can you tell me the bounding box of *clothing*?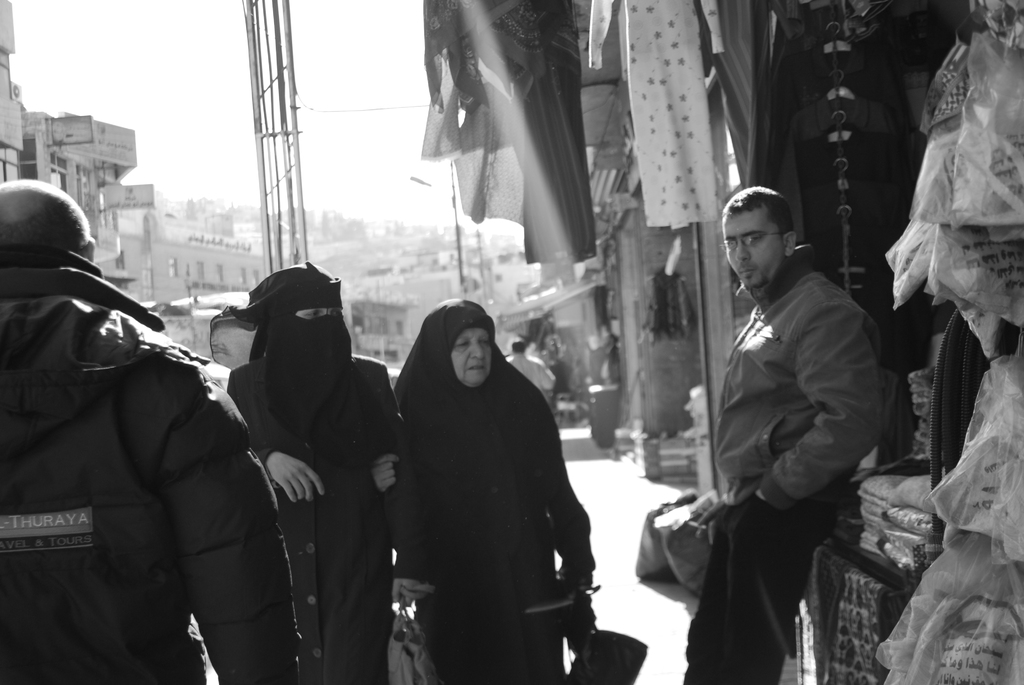
684:244:884:684.
